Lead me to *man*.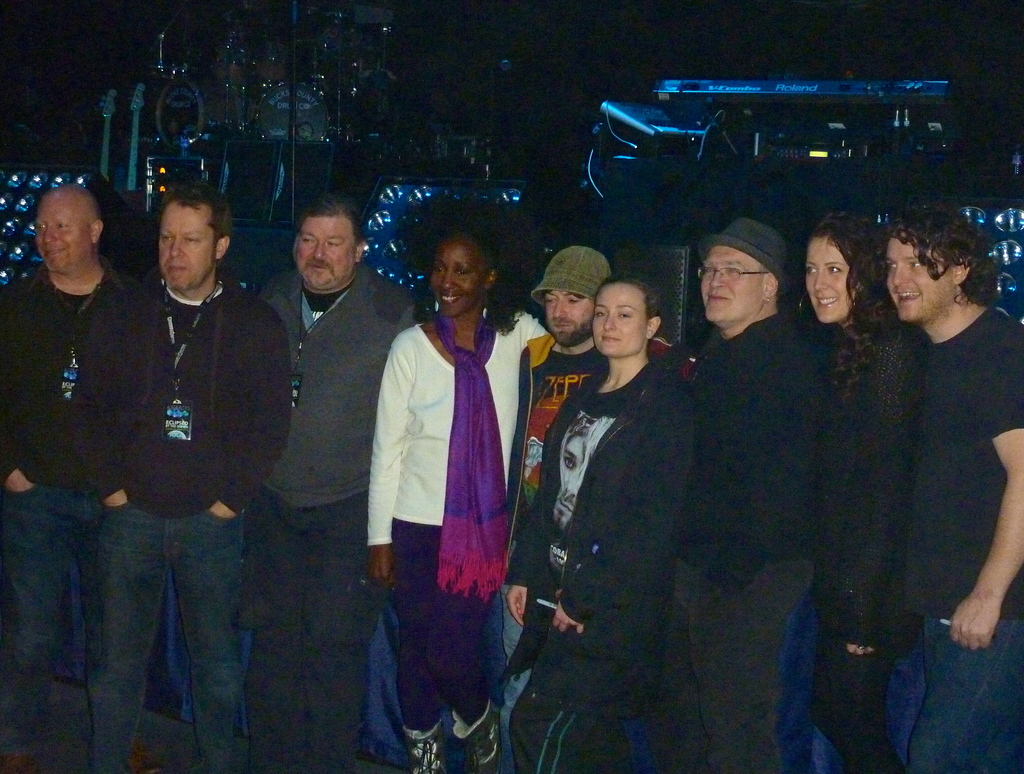
Lead to select_region(487, 241, 700, 773).
